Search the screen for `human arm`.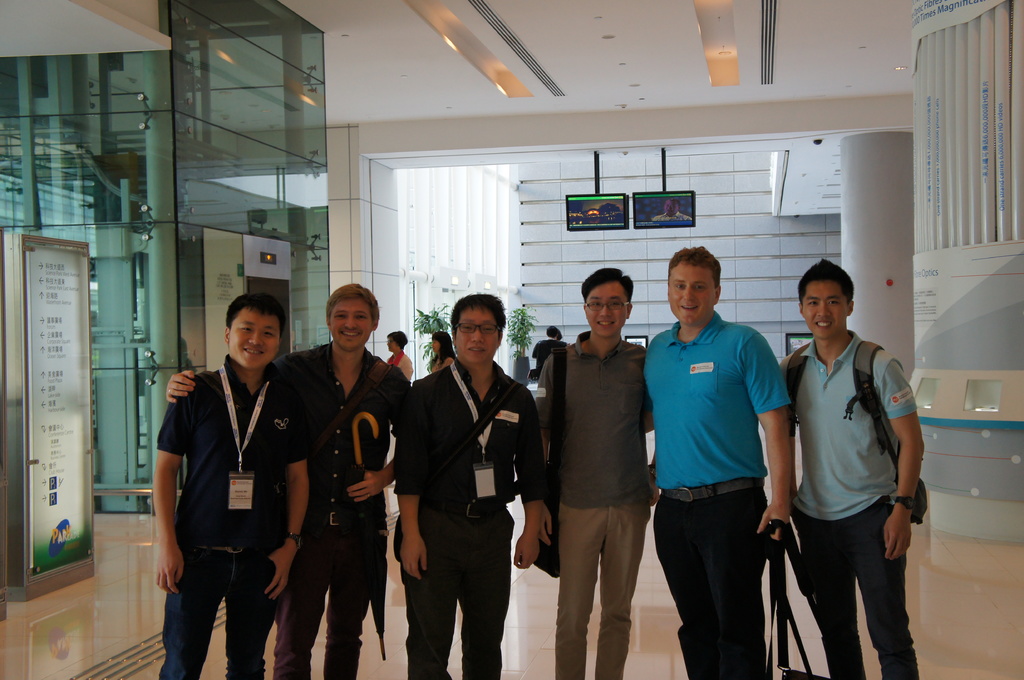
Found at bbox=(343, 459, 394, 497).
